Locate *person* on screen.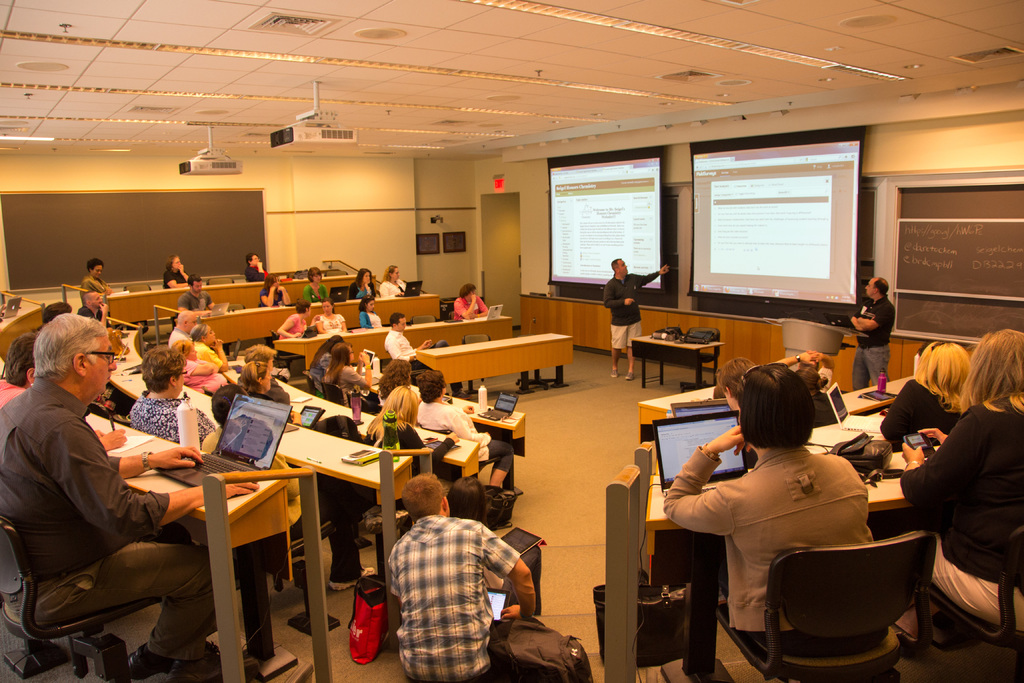
On screen at 309, 333, 354, 397.
